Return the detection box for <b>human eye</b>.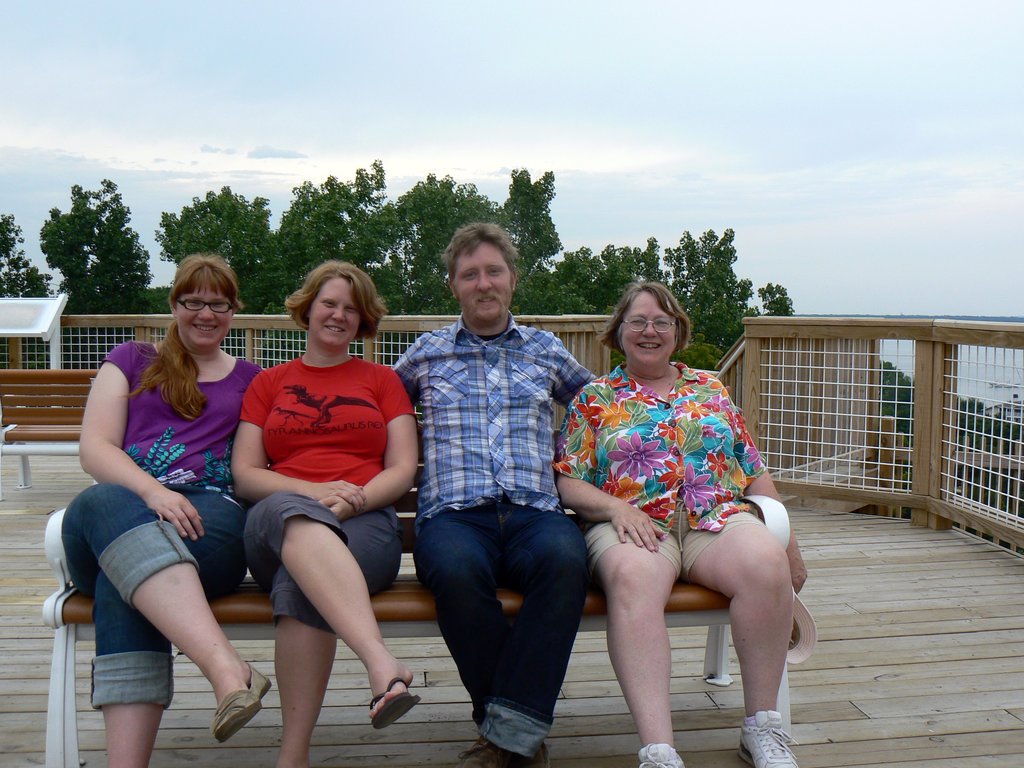
box(655, 319, 668, 324).
